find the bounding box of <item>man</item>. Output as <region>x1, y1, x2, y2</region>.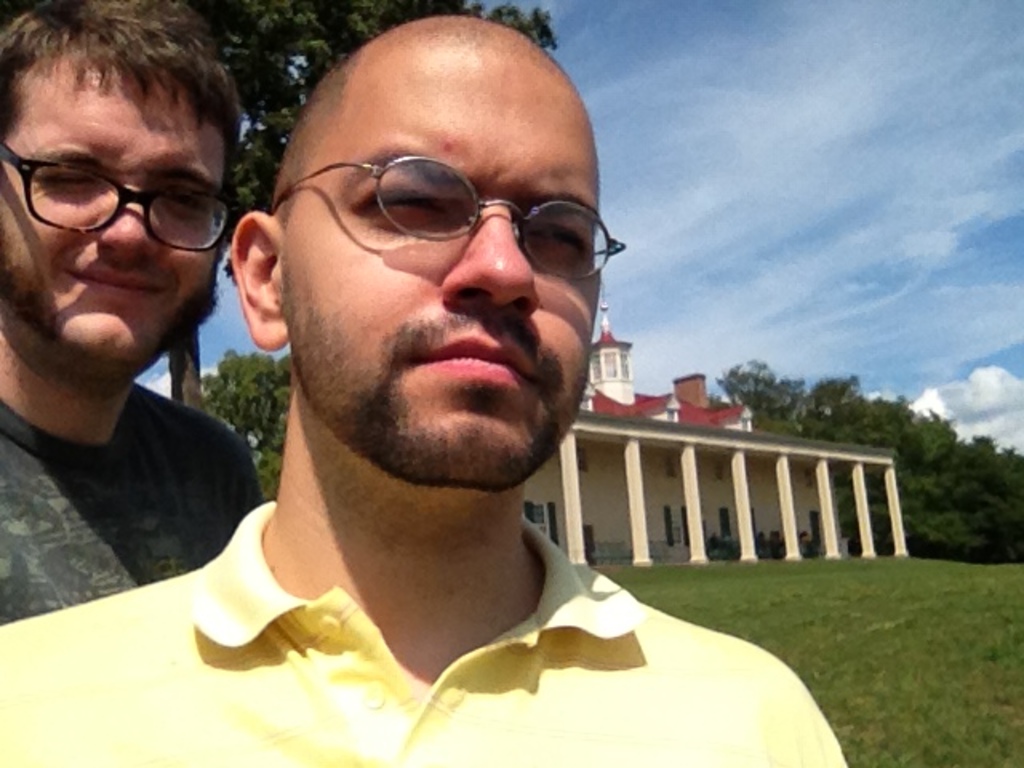
<region>0, 0, 266, 627</region>.
